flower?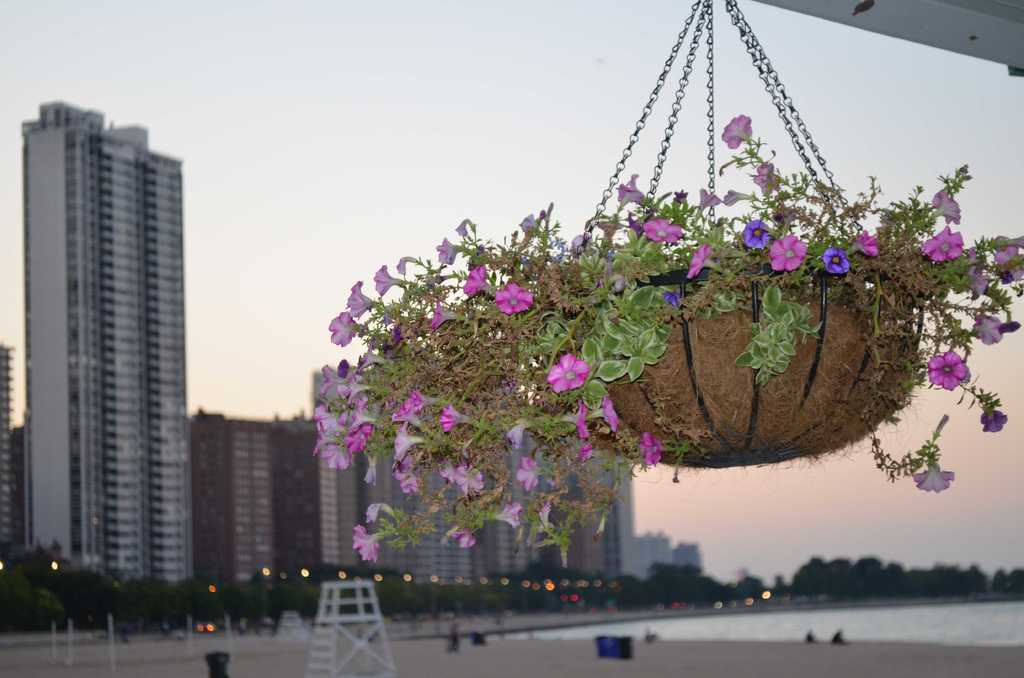
{"left": 855, "top": 230, "right": 881, "bottom": 257}
